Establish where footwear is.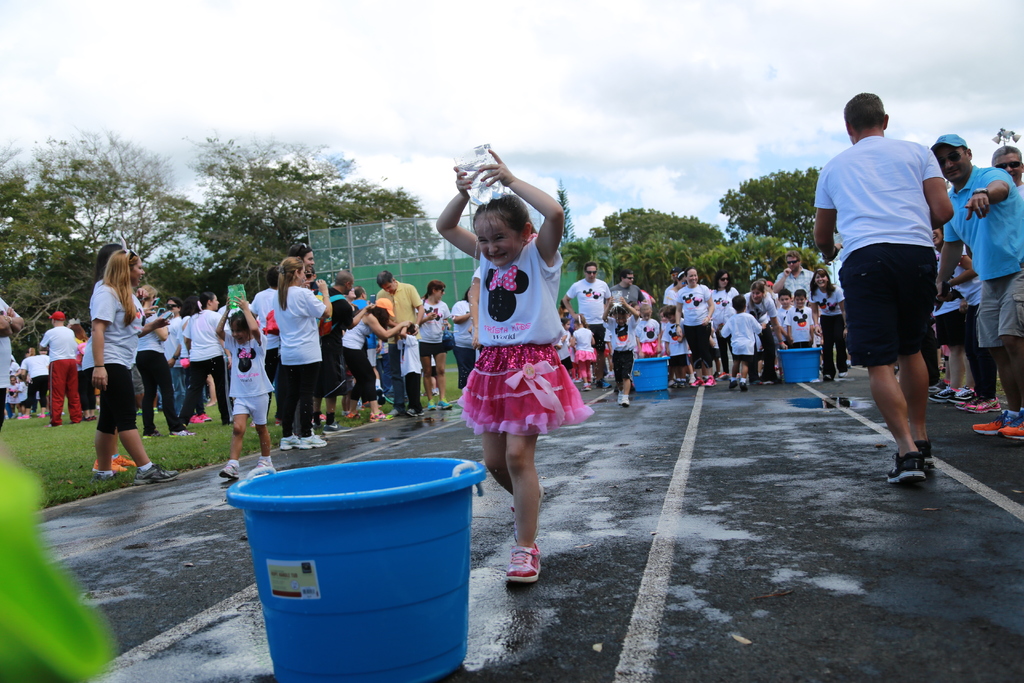
Established at (43, 422, 60, 431).
